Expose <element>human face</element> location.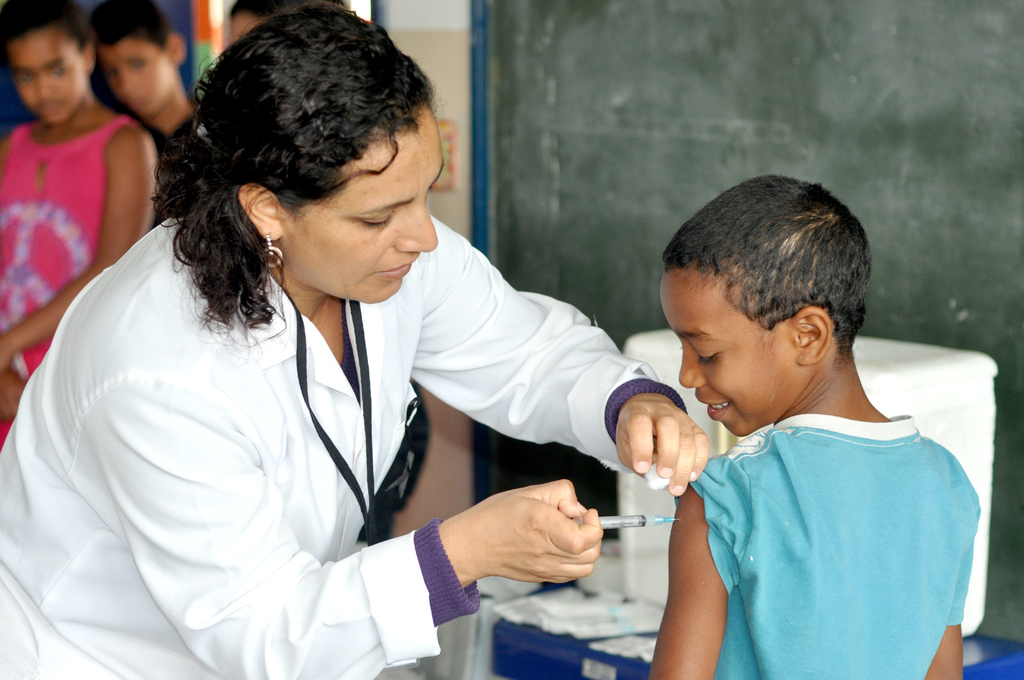
Exposed at Rect(94, 39, 177, 110).
